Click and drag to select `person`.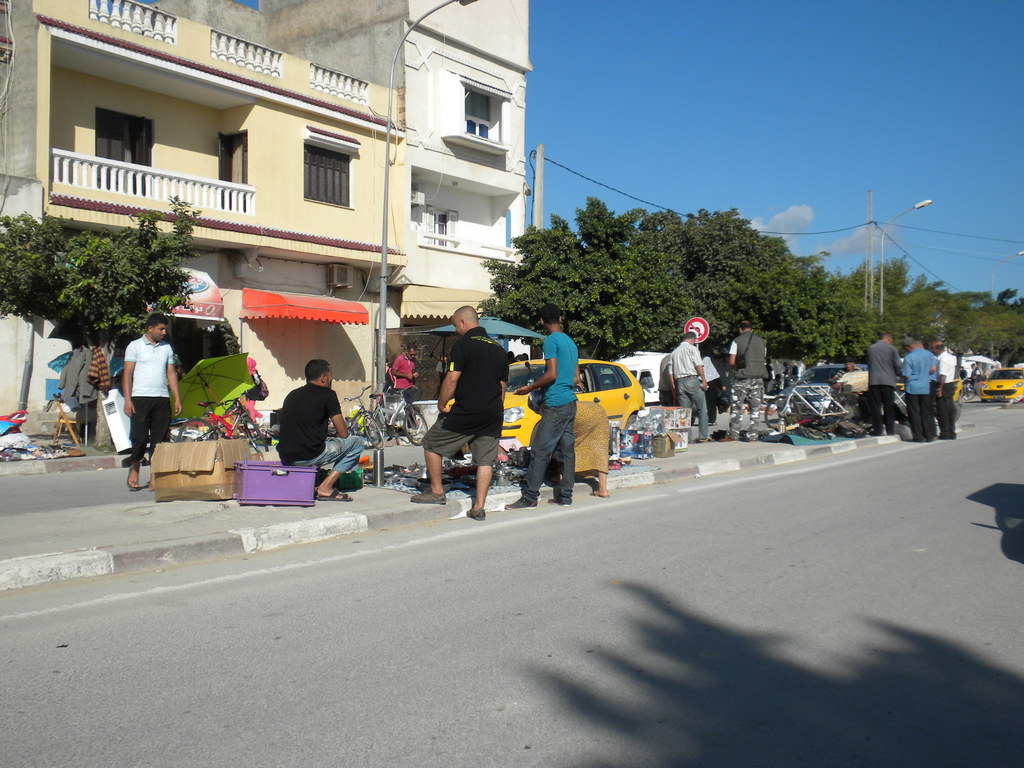
Selection: crop(729, 319, 770, 438).
